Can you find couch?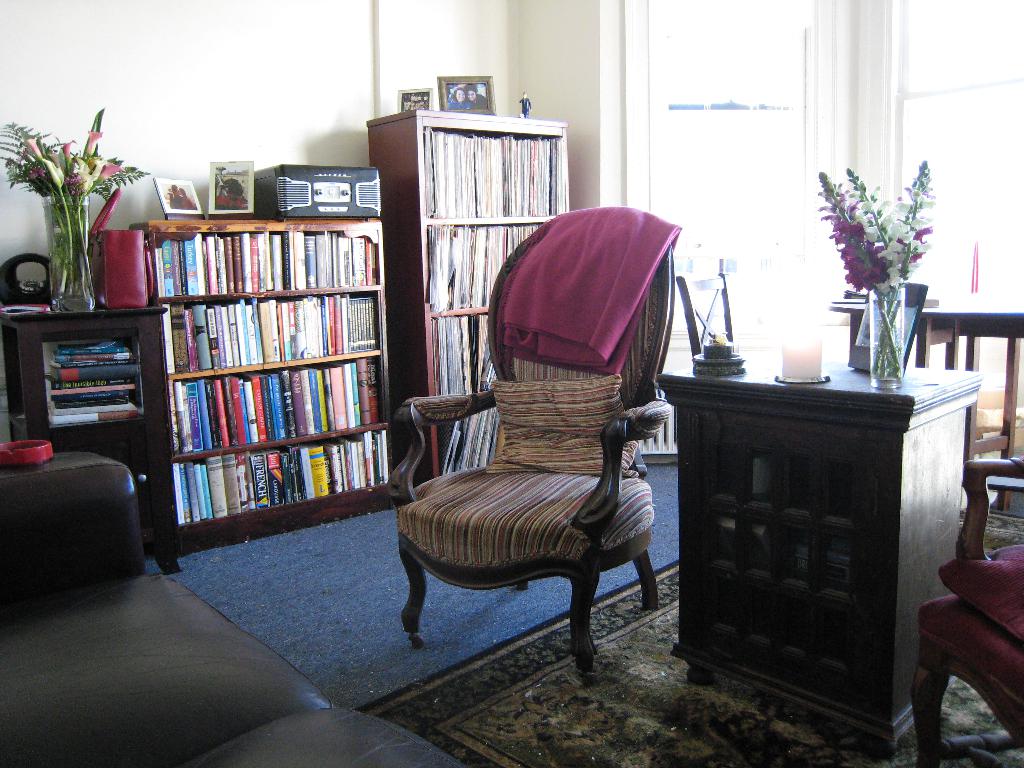
Yes, bounding box: <region>0, 447, 467, 767</region>.
